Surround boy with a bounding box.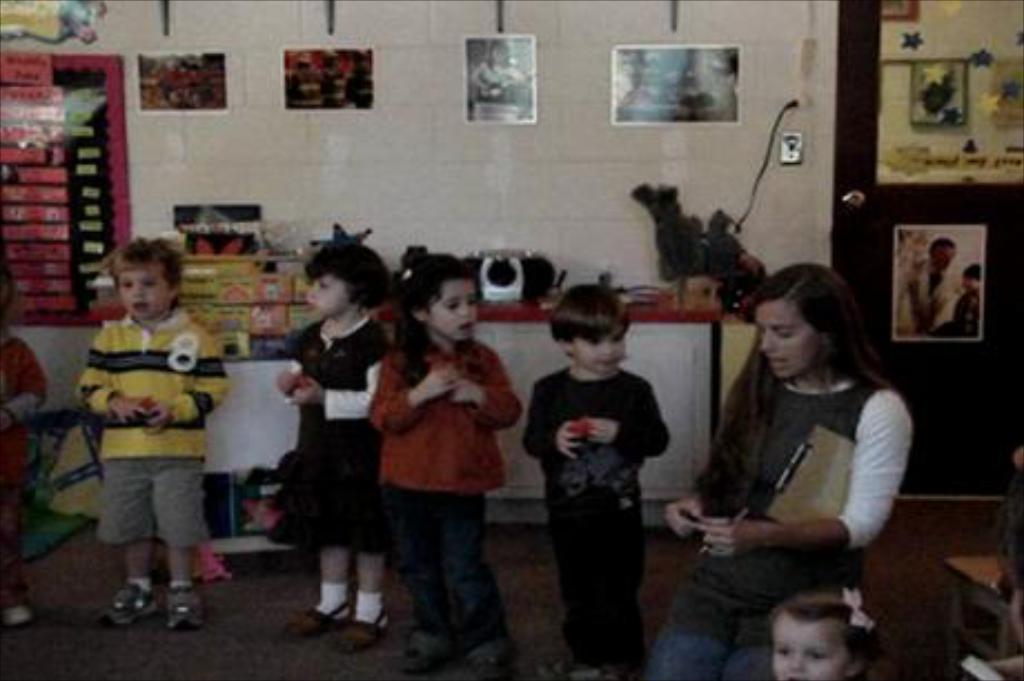
[60,231,234,625].
